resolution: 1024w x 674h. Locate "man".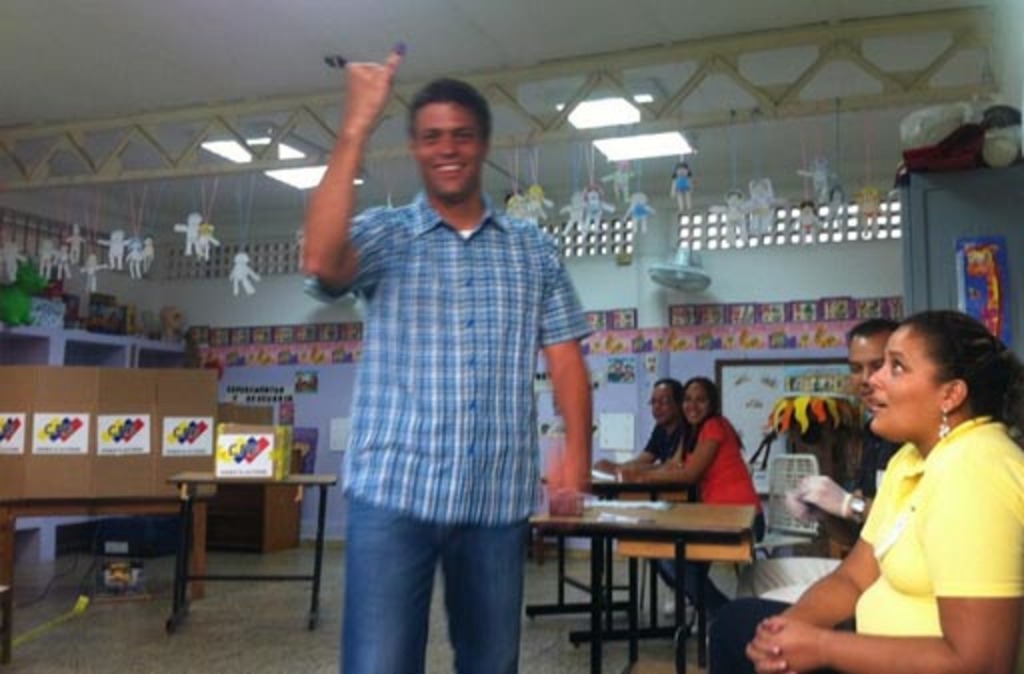
770, 318, 918, 560.
